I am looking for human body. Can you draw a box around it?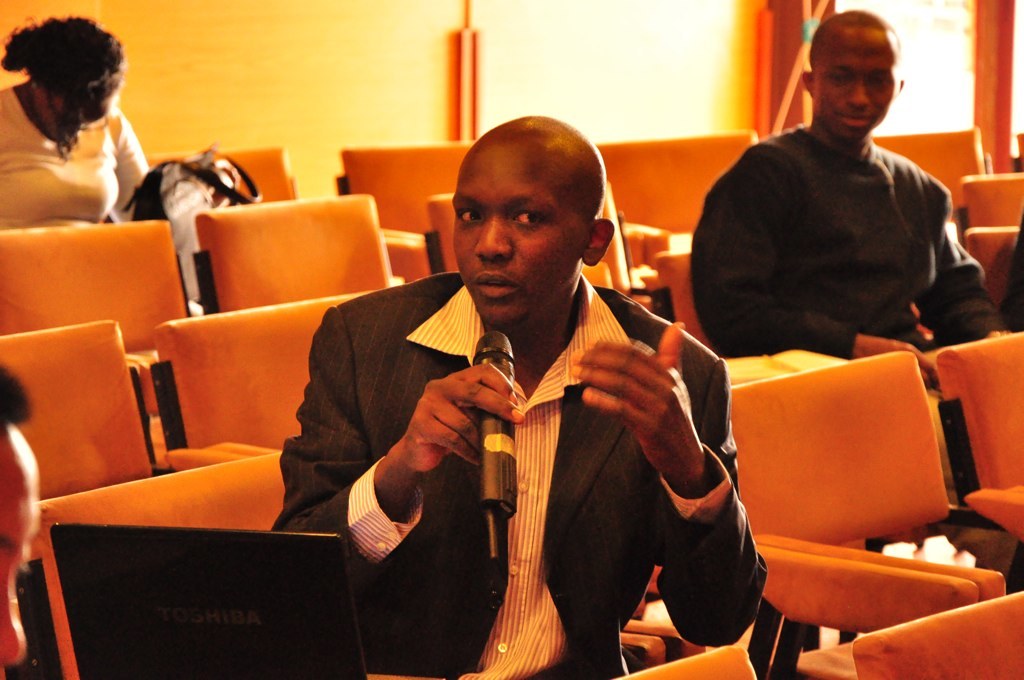
Sure, the bounding box is x1=690 y1=8 x2=992 y2=352.
